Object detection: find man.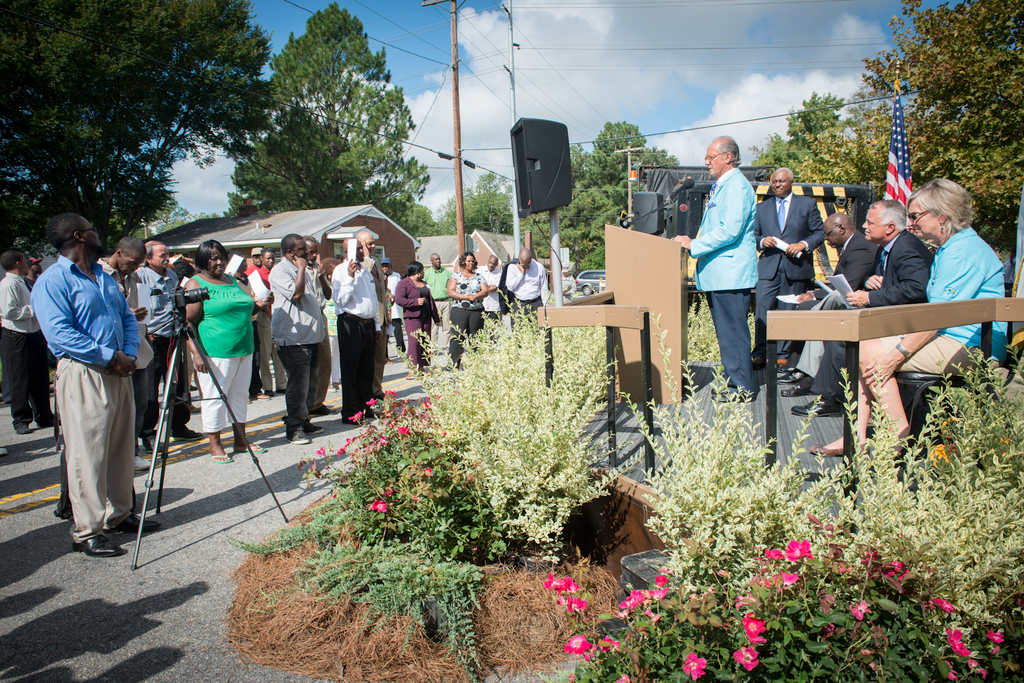
bbox=[477, 256, 502, 326].
